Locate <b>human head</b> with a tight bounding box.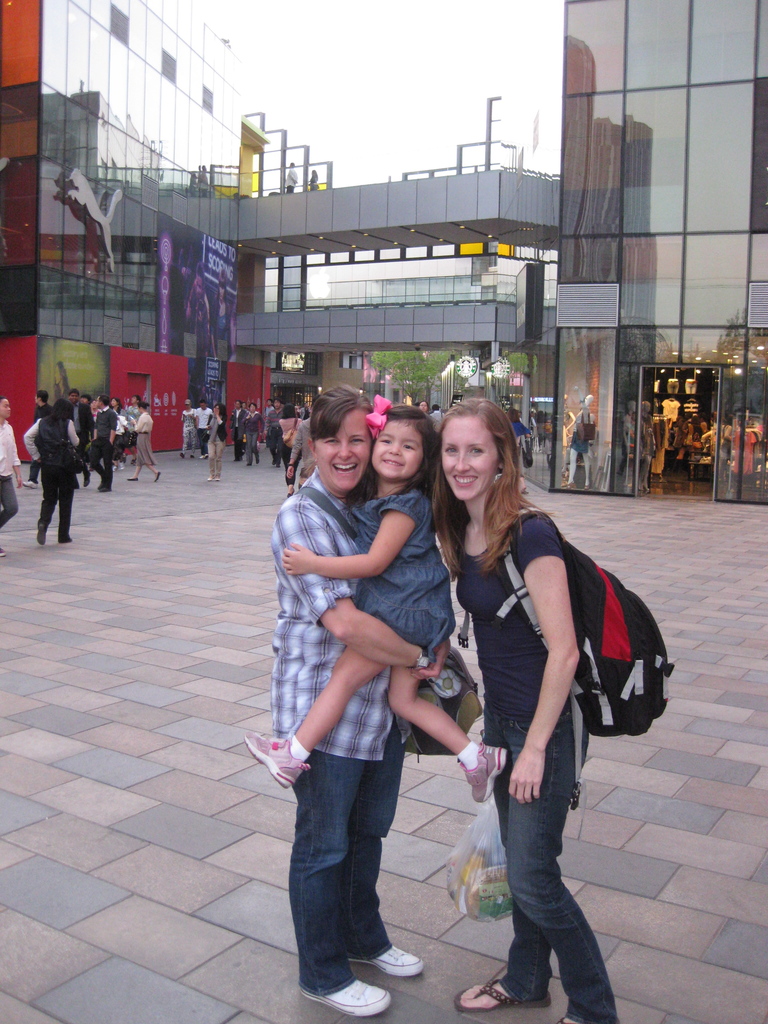
x1=360 y1=403 x2=439 y2=483.
